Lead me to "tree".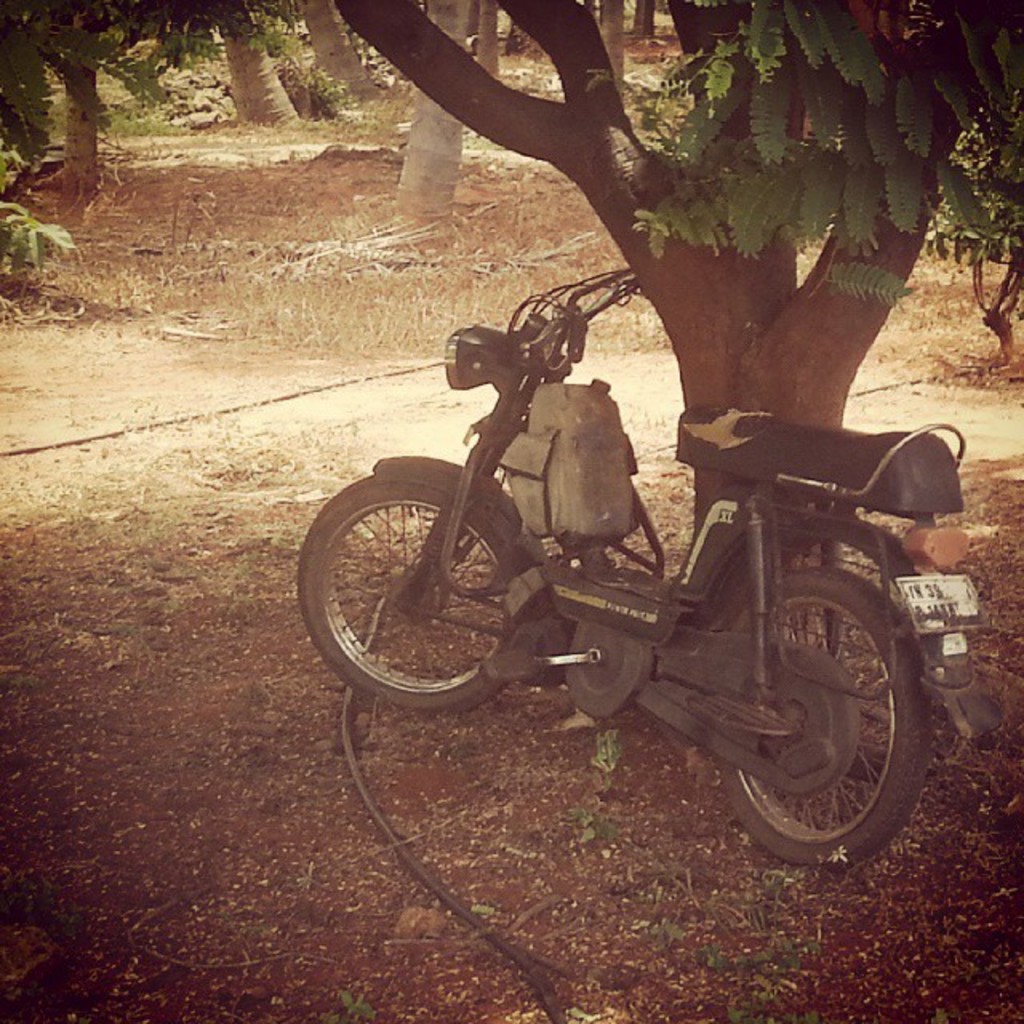
Lead to l=326, t=3, r=1022, b=650.
